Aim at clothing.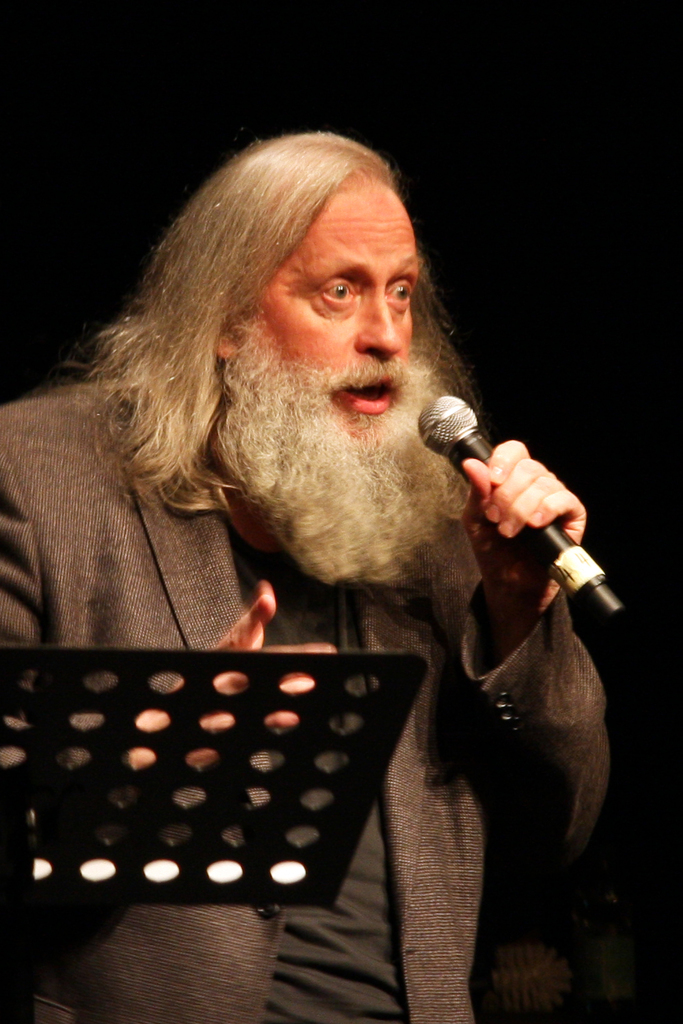
Aimed at (53, 285, 600, 999).
